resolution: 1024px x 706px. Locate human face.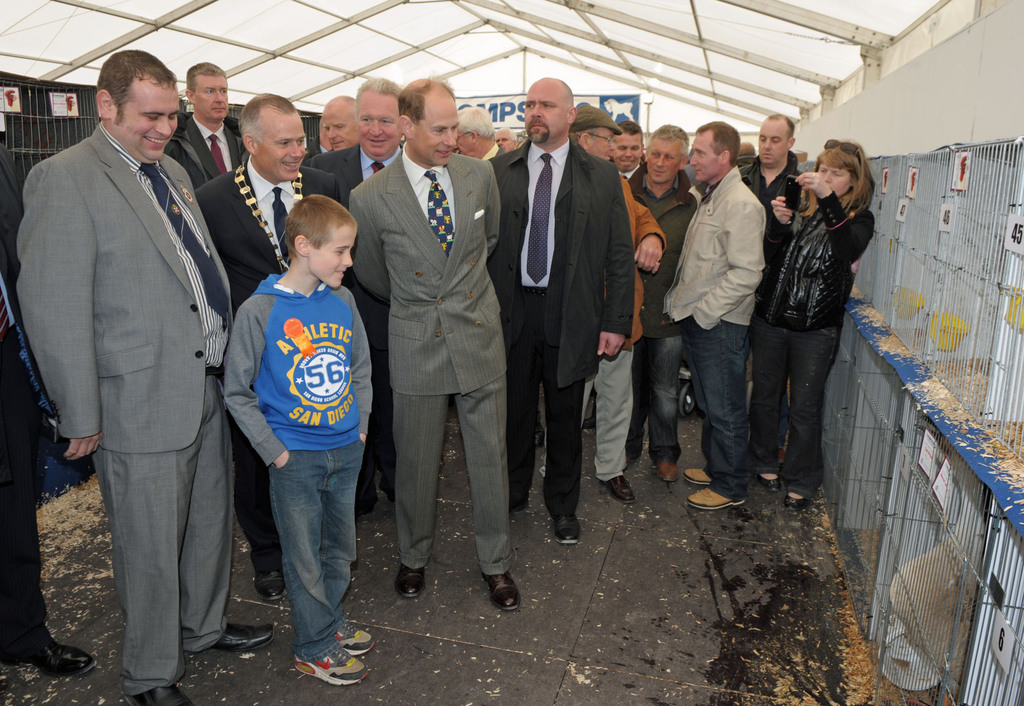
[left=323, top=105, right=355, bottom=148].
